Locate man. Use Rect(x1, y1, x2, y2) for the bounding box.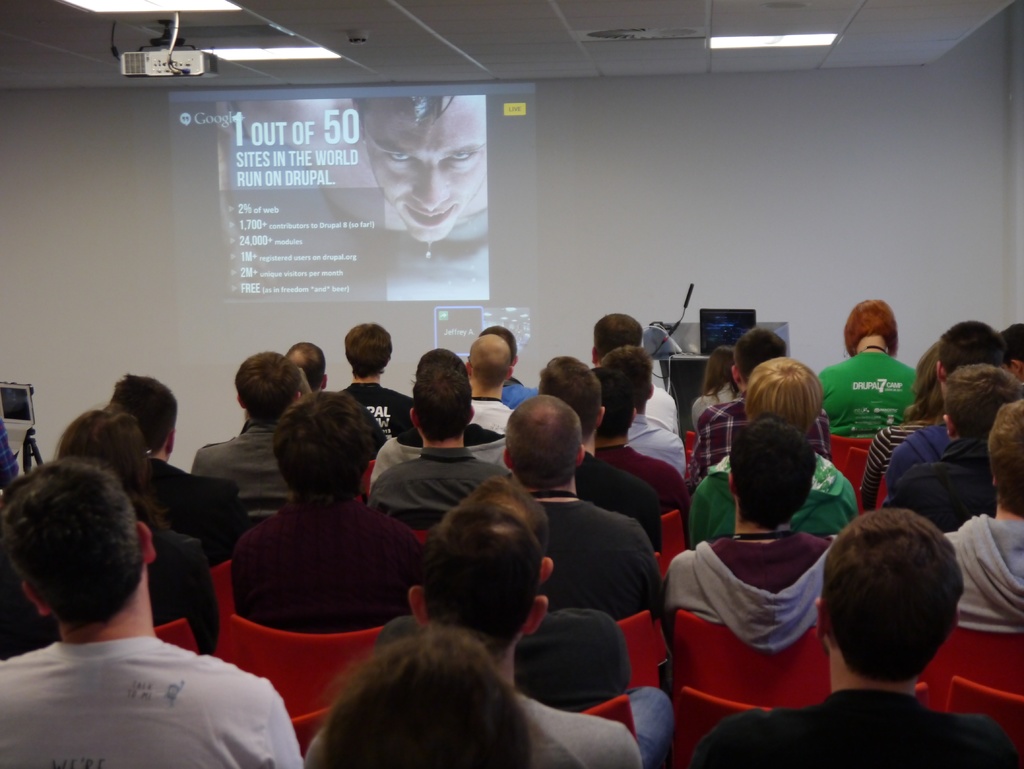
Rect(304, 503, 642, 768).
